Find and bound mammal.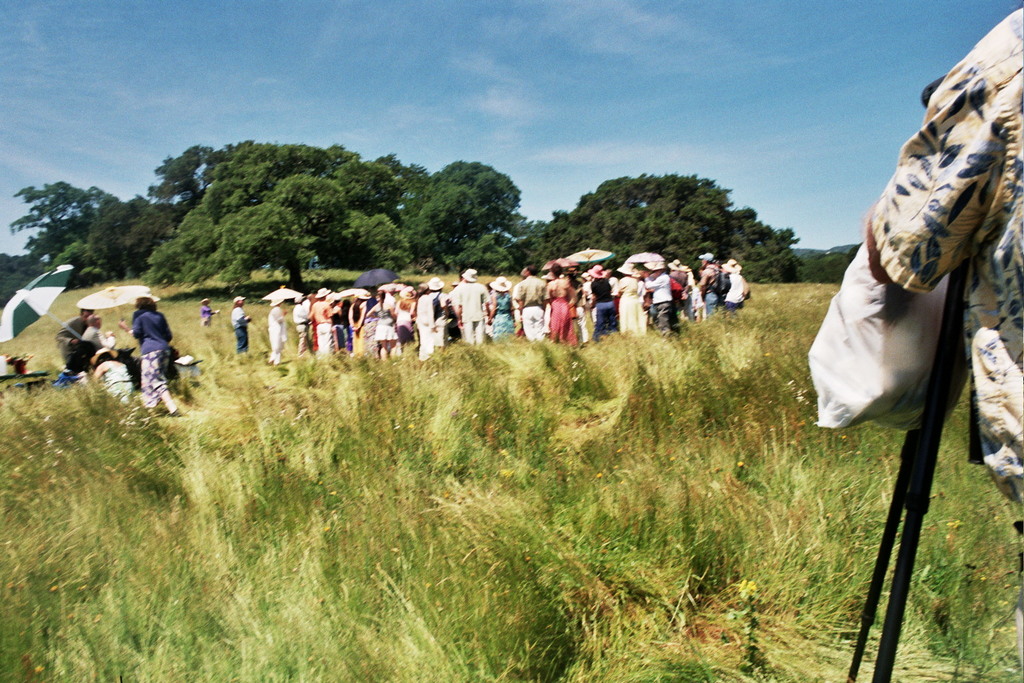
Bound: (528,252,592,348).
